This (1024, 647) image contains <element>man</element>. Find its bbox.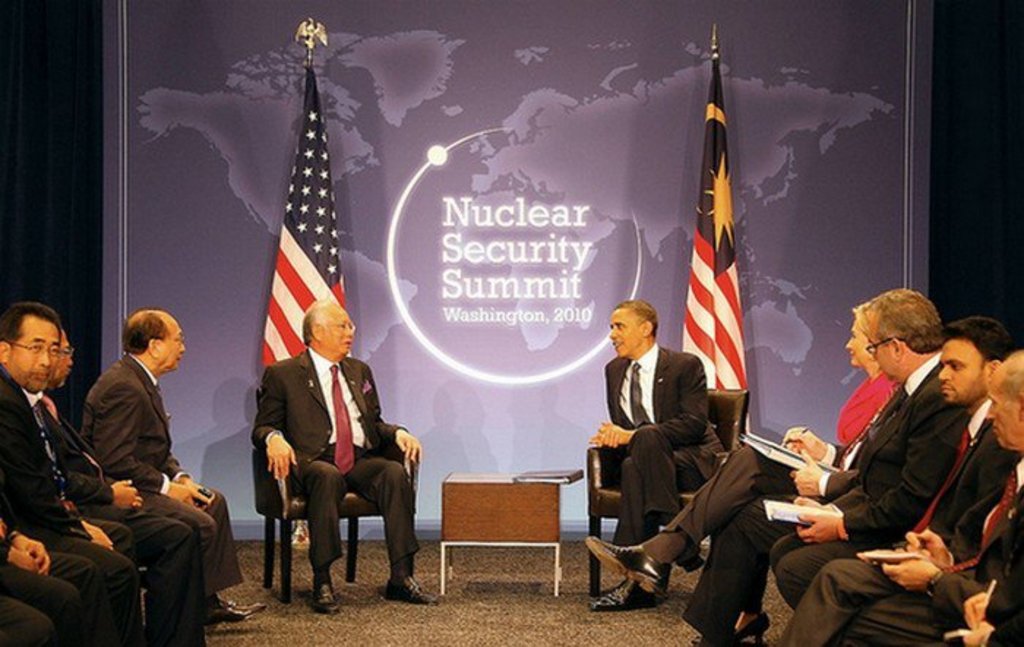
{"left": 769, "top": 321, "right": 1017, "bottom": 603}.
